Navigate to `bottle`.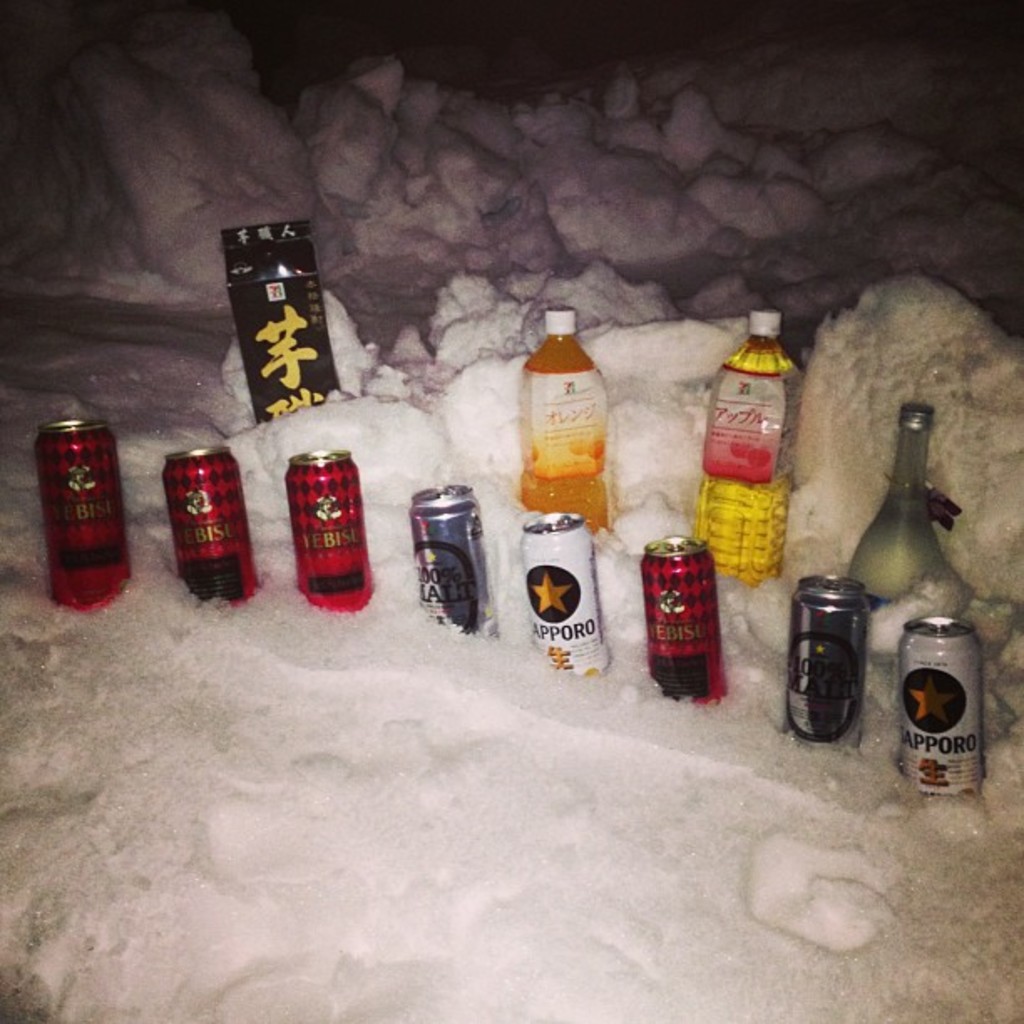
Navigation target: 519 306 626 527.
